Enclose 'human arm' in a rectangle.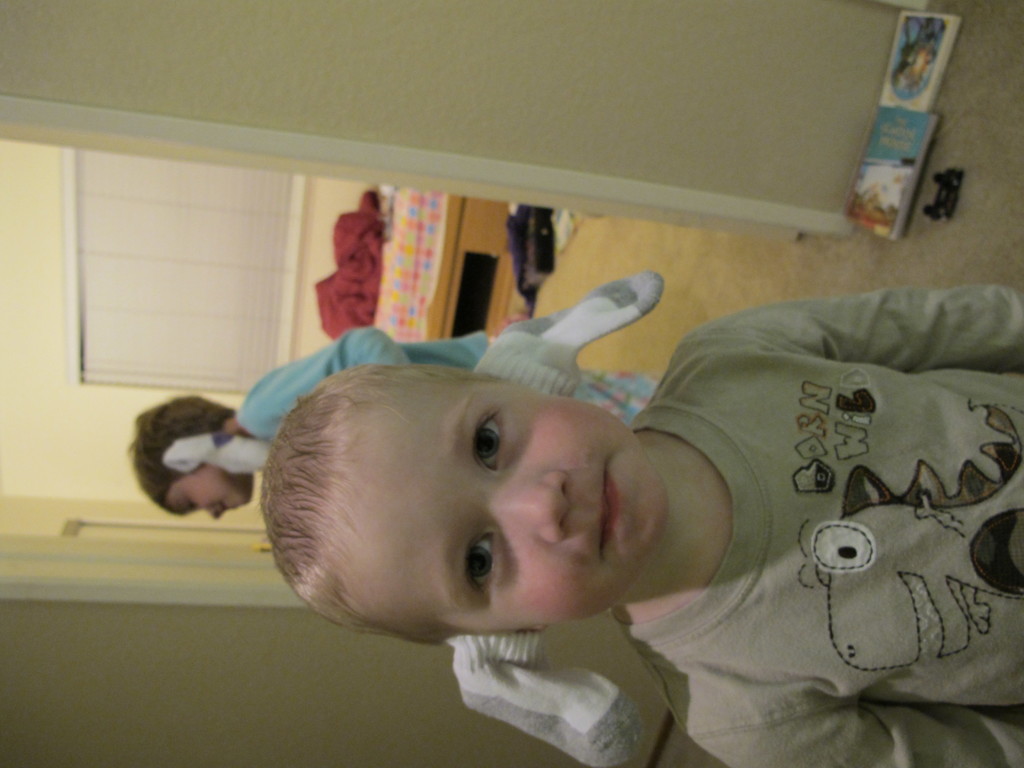
x1=228 y1=323 x2=414 y2=440.
